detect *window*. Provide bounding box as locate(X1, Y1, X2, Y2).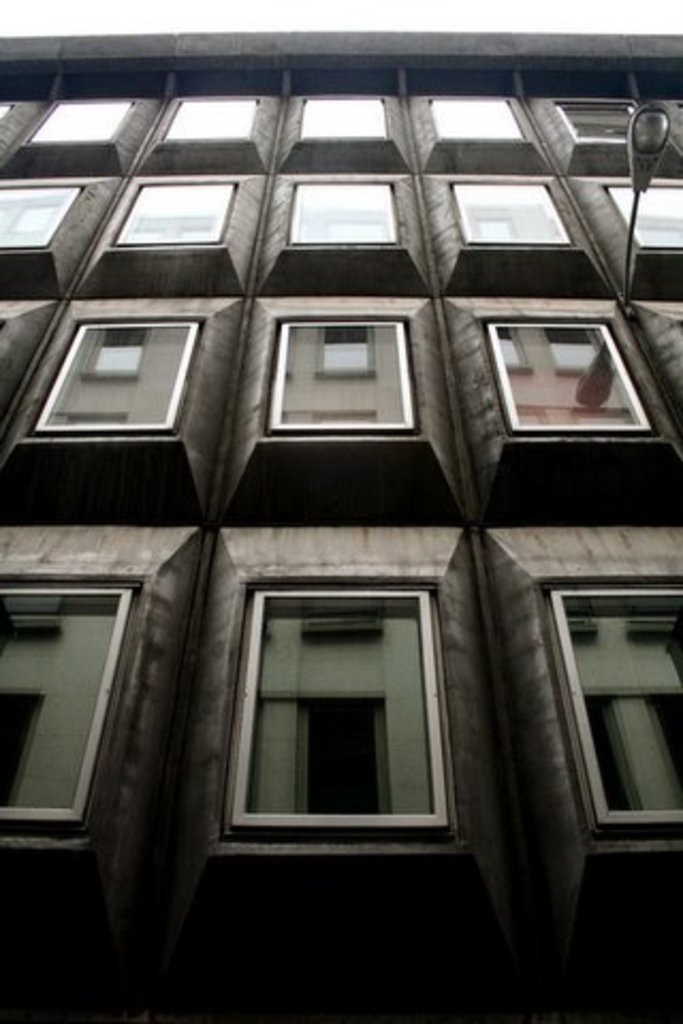
locate(433, 92, 527, 141).
